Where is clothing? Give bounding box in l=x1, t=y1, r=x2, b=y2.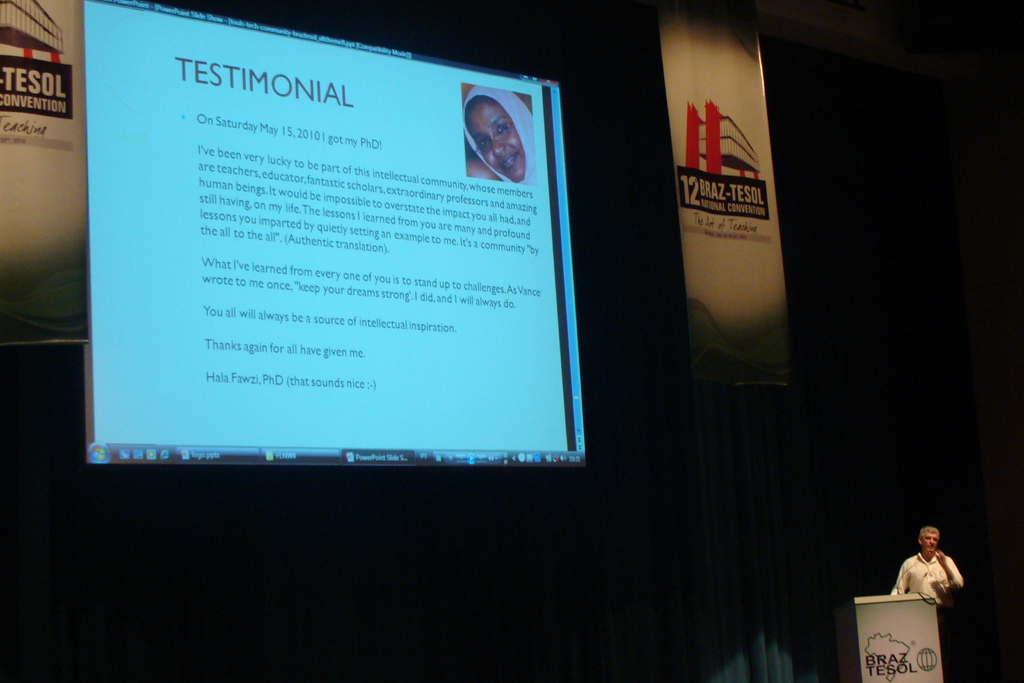
l=458, t=84, r=536, b=194.
